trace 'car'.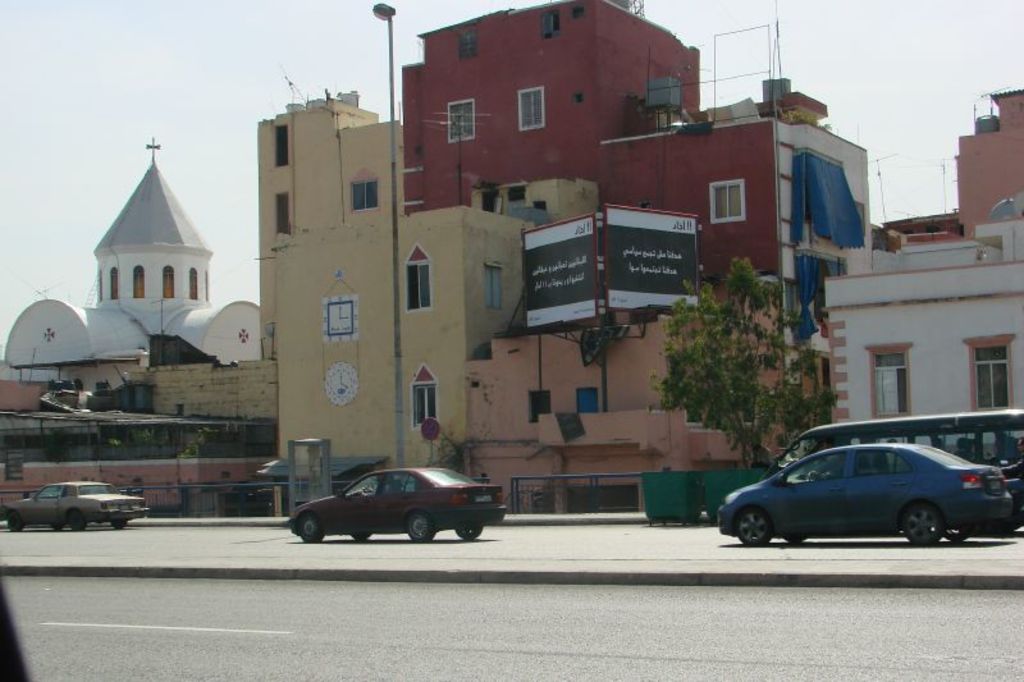
Traced to {"left": 718, "top": 441, "right": 1011, "bottom": 549}.
